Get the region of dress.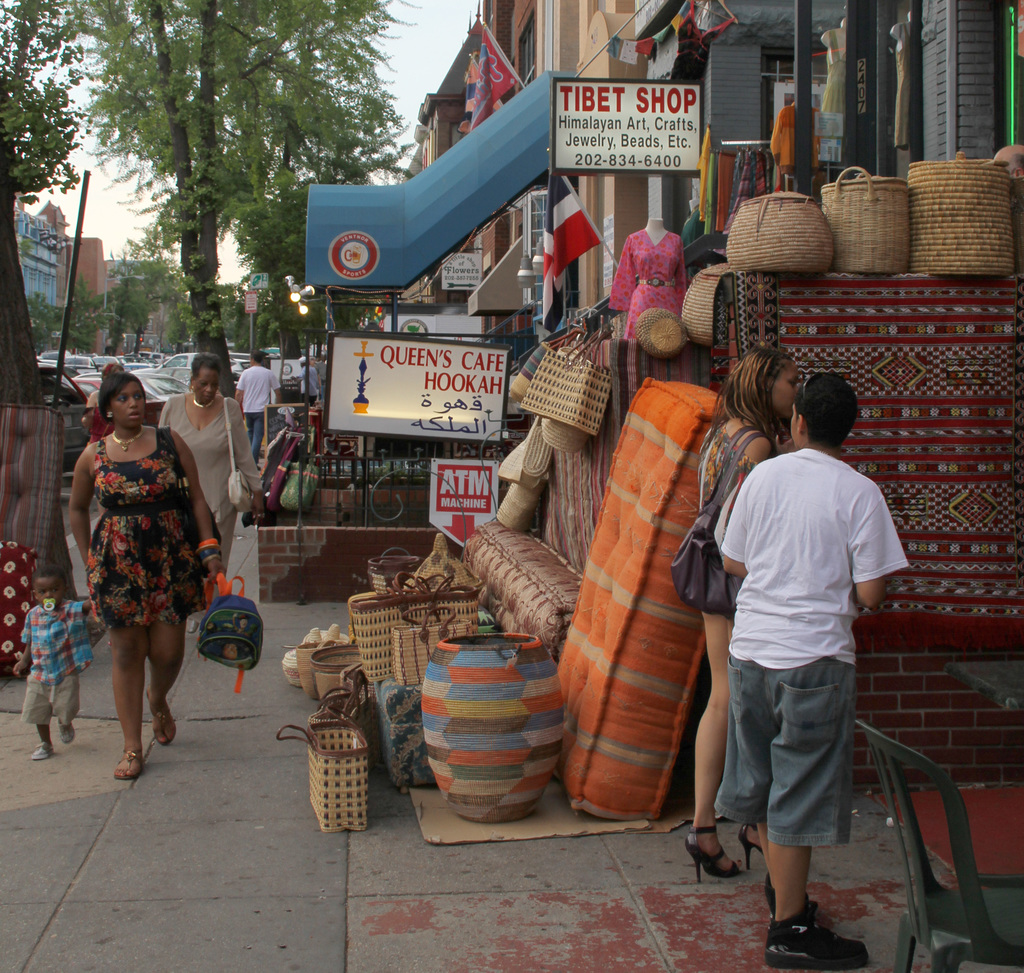
[238,362,280,452].
